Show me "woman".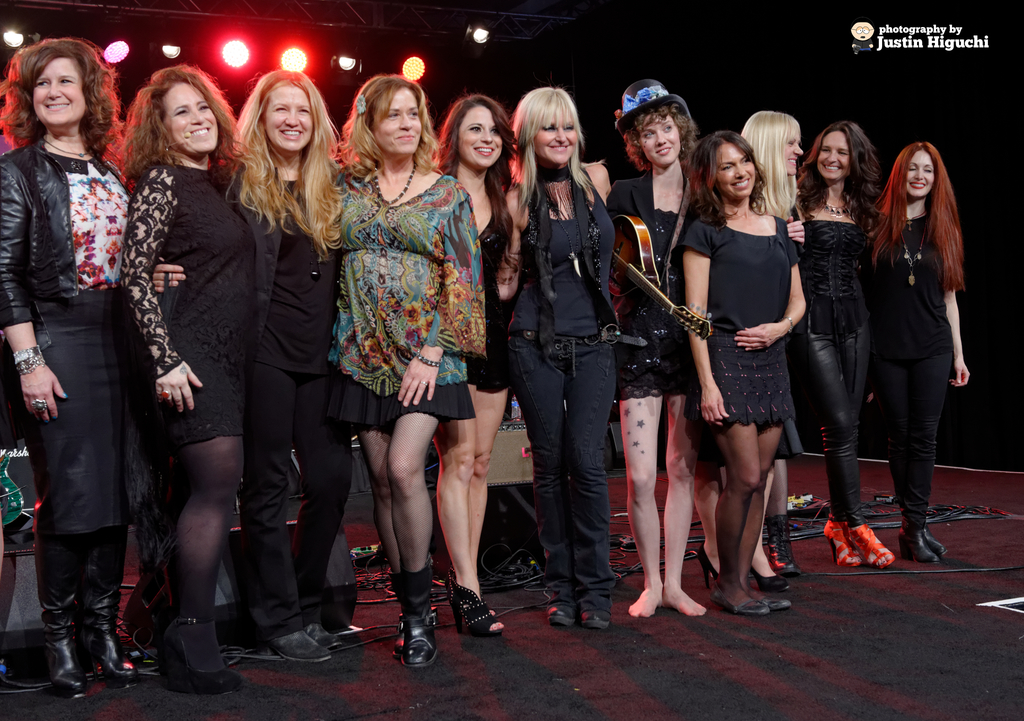
"woman" is here: l=0, t=35, r=141, b=707.
